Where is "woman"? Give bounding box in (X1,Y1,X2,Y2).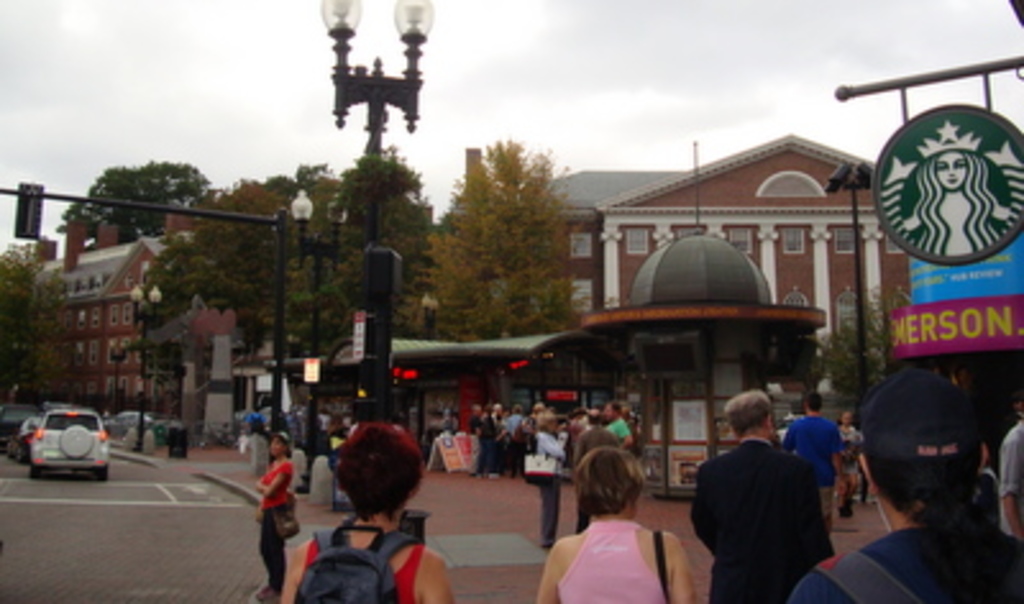
(253,430,292,601).
